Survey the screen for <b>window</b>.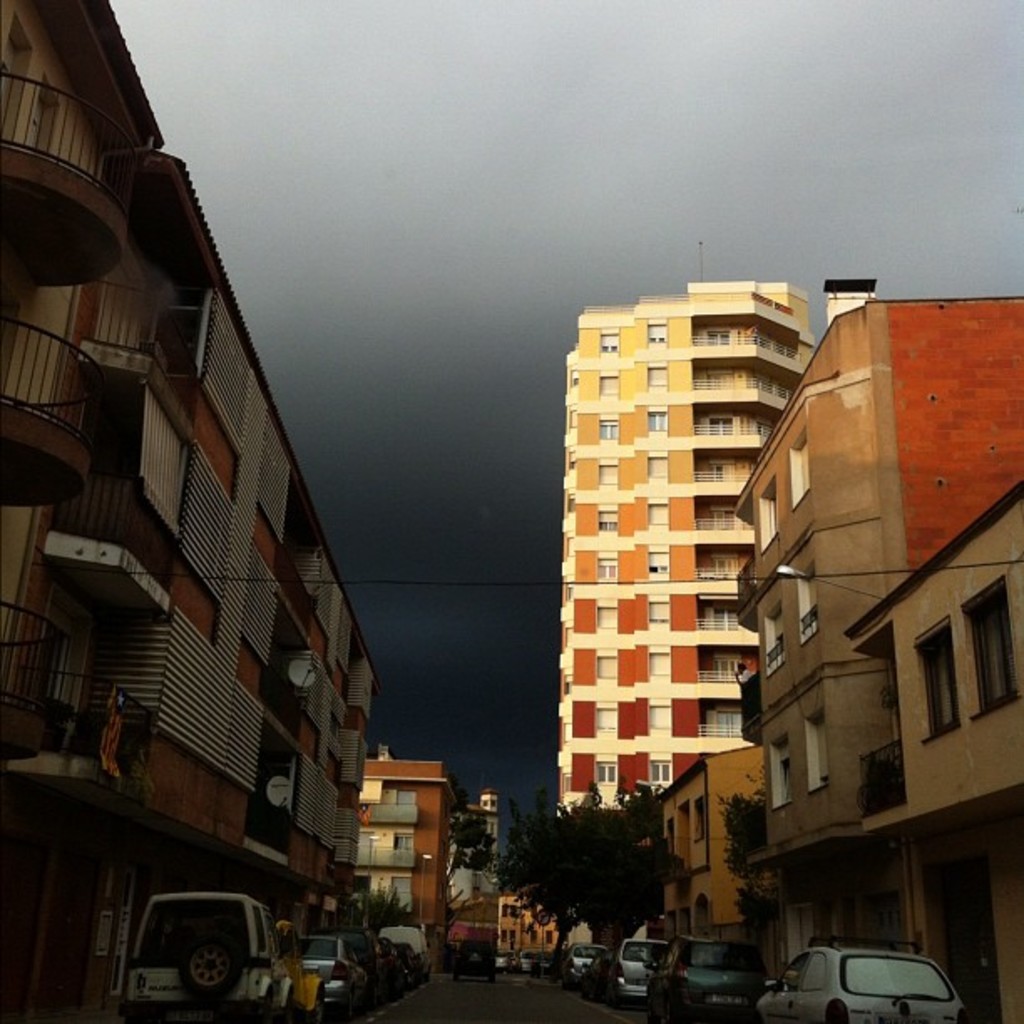
Survey found: (765, 597, 785, 676).
